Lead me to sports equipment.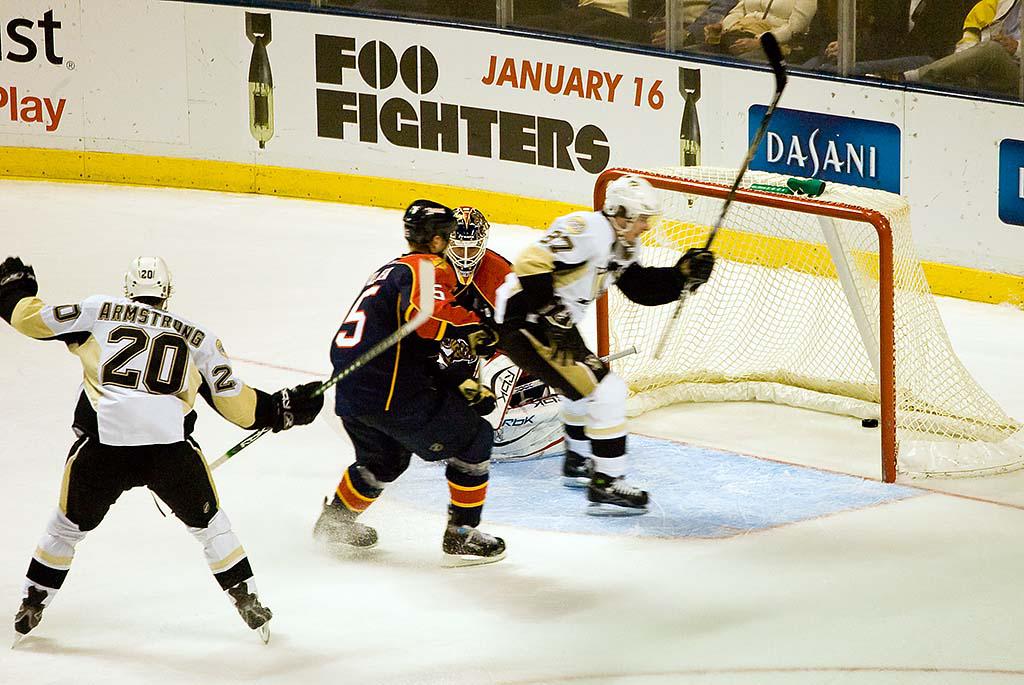
Lead to [x1=398, y1=196, x2=462, y2=257].
